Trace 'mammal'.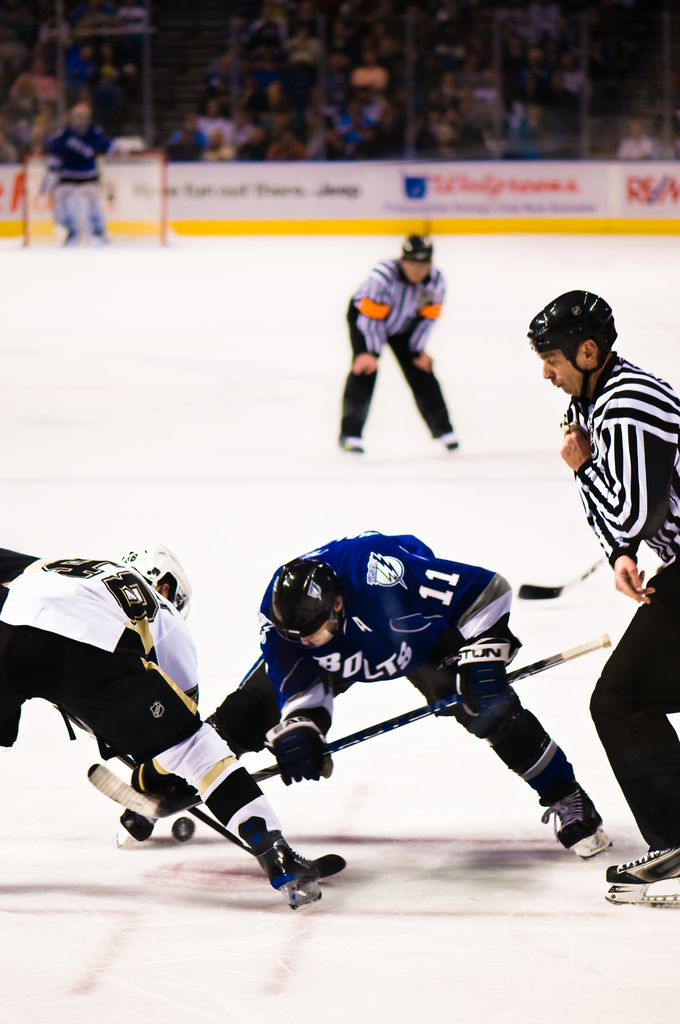
Traced to 522, 290, 679, 904.
